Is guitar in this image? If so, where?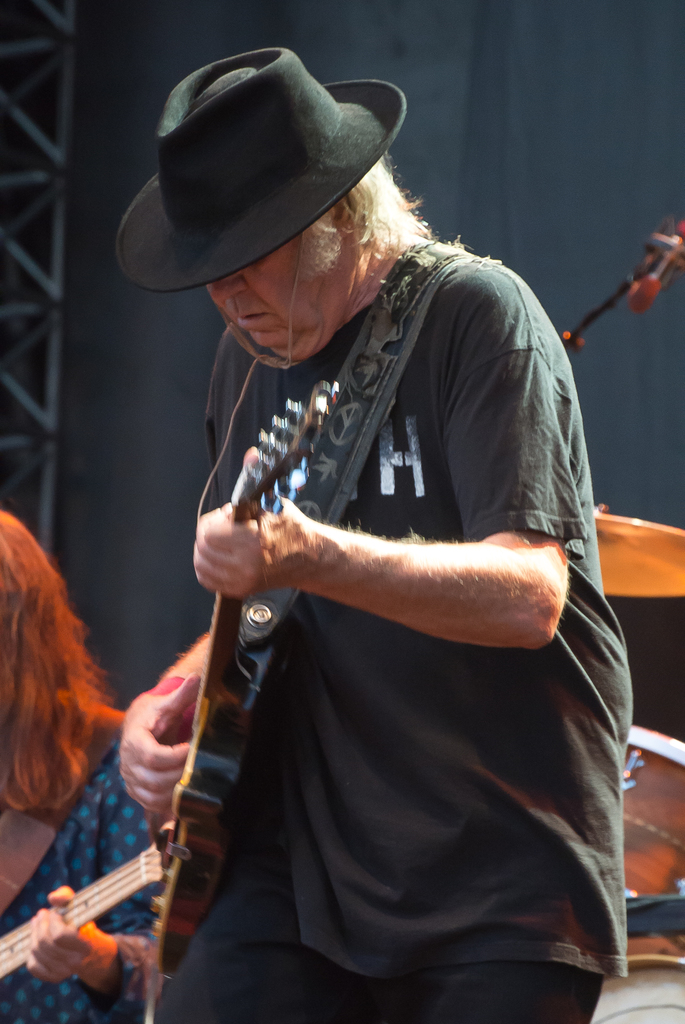
Yes, at l=0, t=800, r=202, b=1011.
